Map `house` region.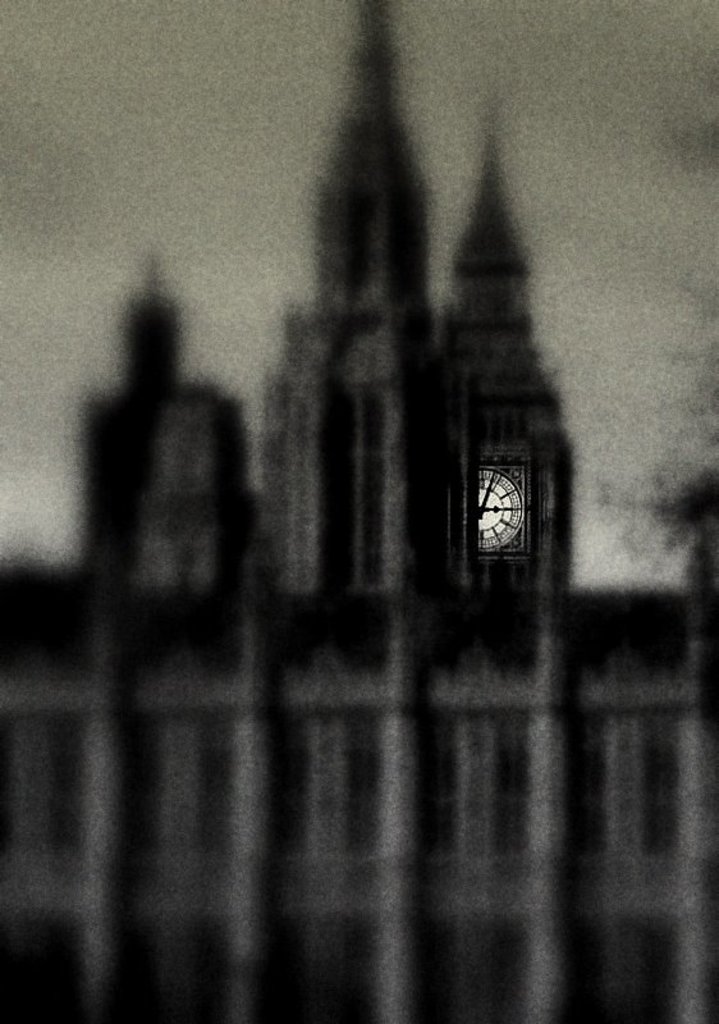
Mapped to (0,88,718,973).
